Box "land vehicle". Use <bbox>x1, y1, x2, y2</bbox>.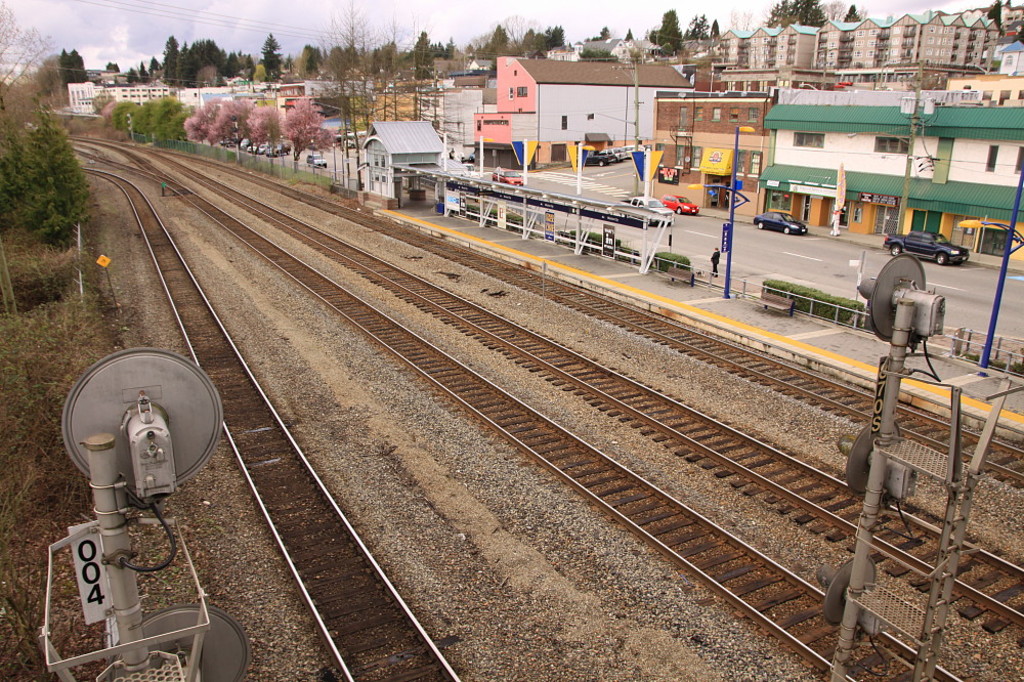
<bbox>264, 143, 291, 157</bbox>.
